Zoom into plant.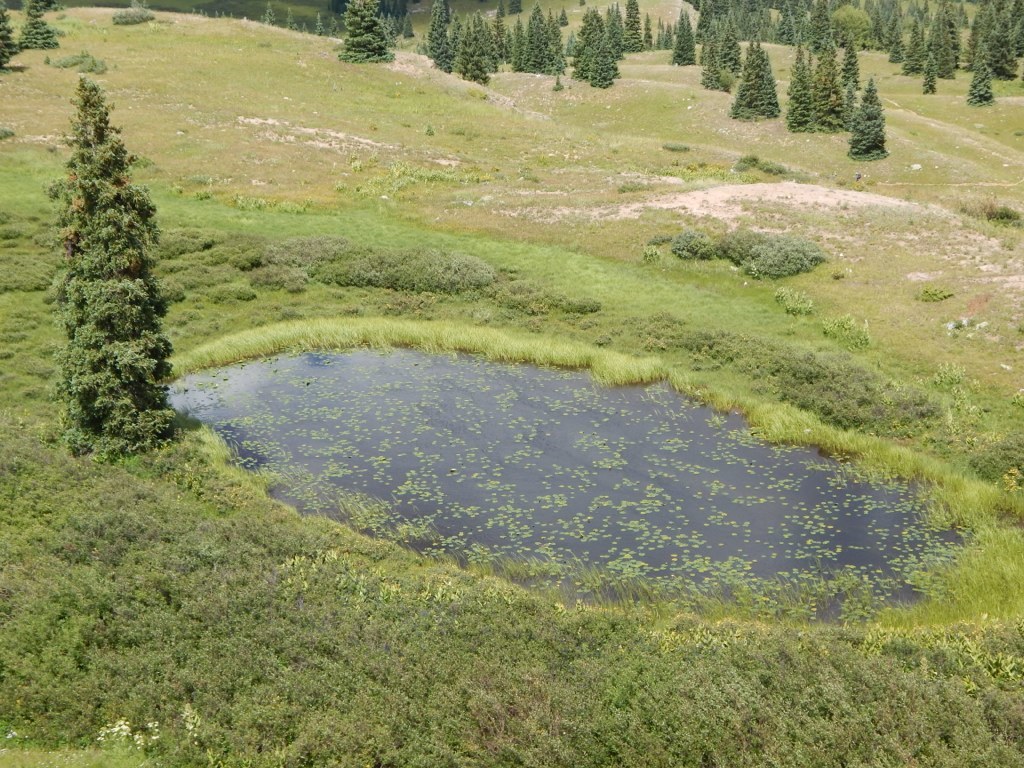
Zoom target: (111, 7, 157, 23).
